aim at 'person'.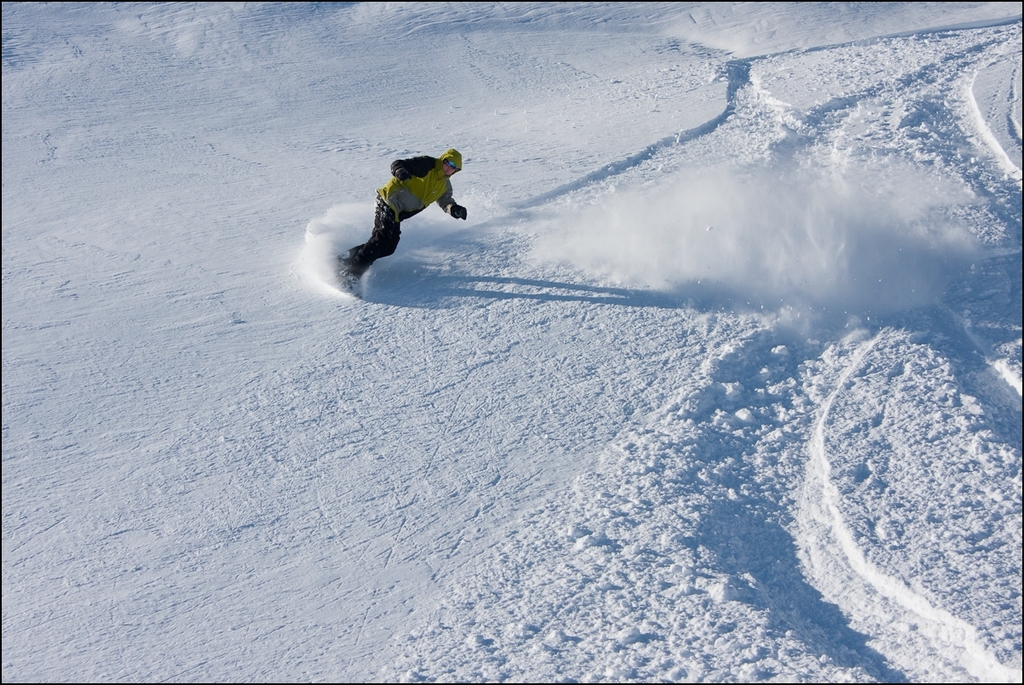
Aimed at left=328, top=125, right=471, bottom=299.
